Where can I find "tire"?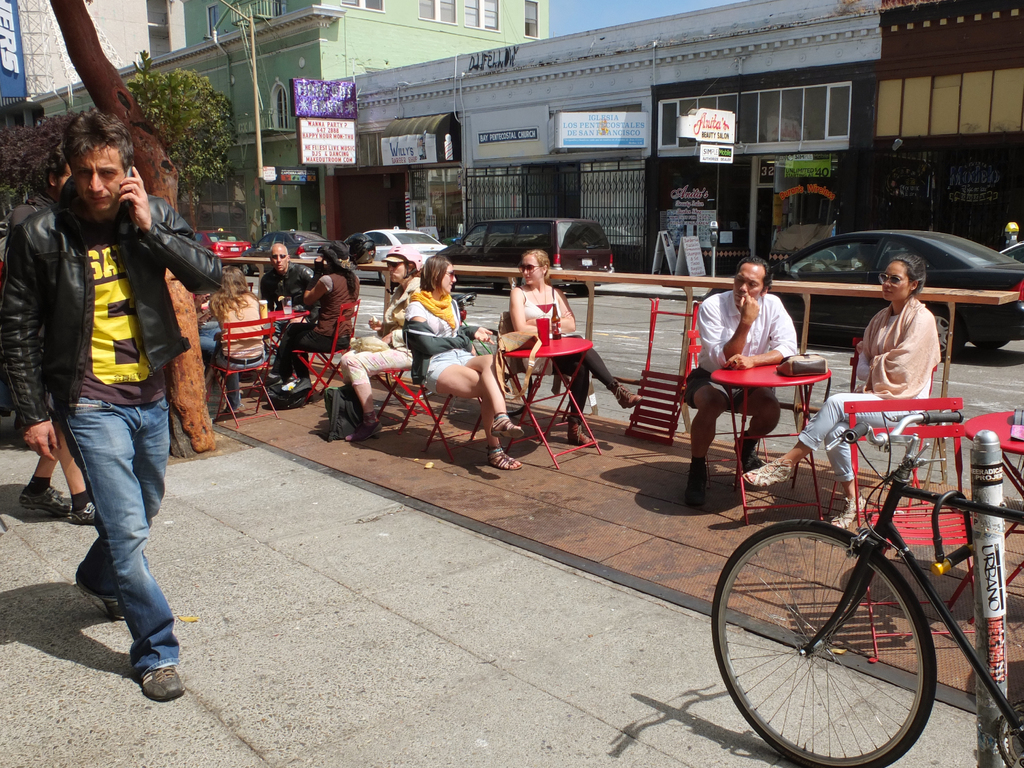
You can find it at bbox=(710, 518, 932, 767).
